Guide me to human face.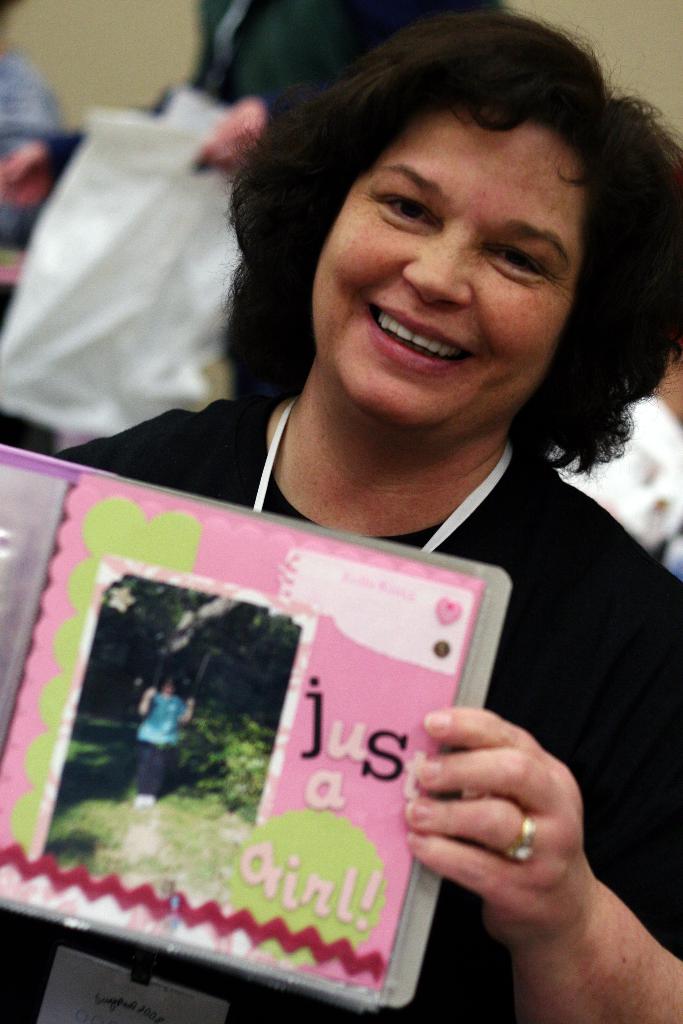
Guidance: 308:103:583:430.
